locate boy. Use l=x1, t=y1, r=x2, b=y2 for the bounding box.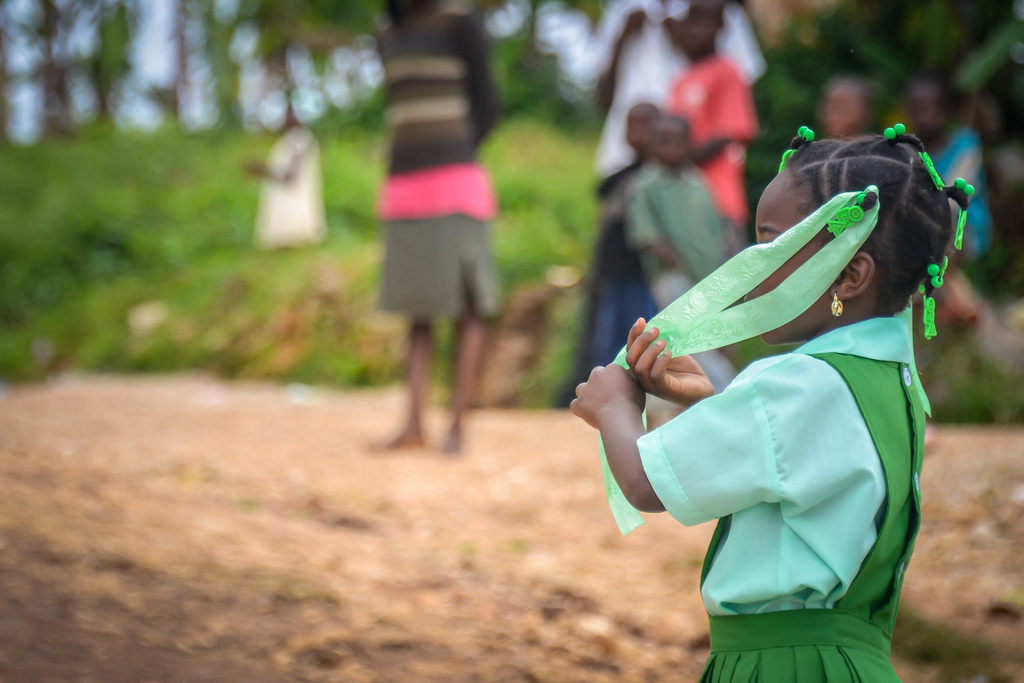
l=658, t=0, r=758, b=244.
